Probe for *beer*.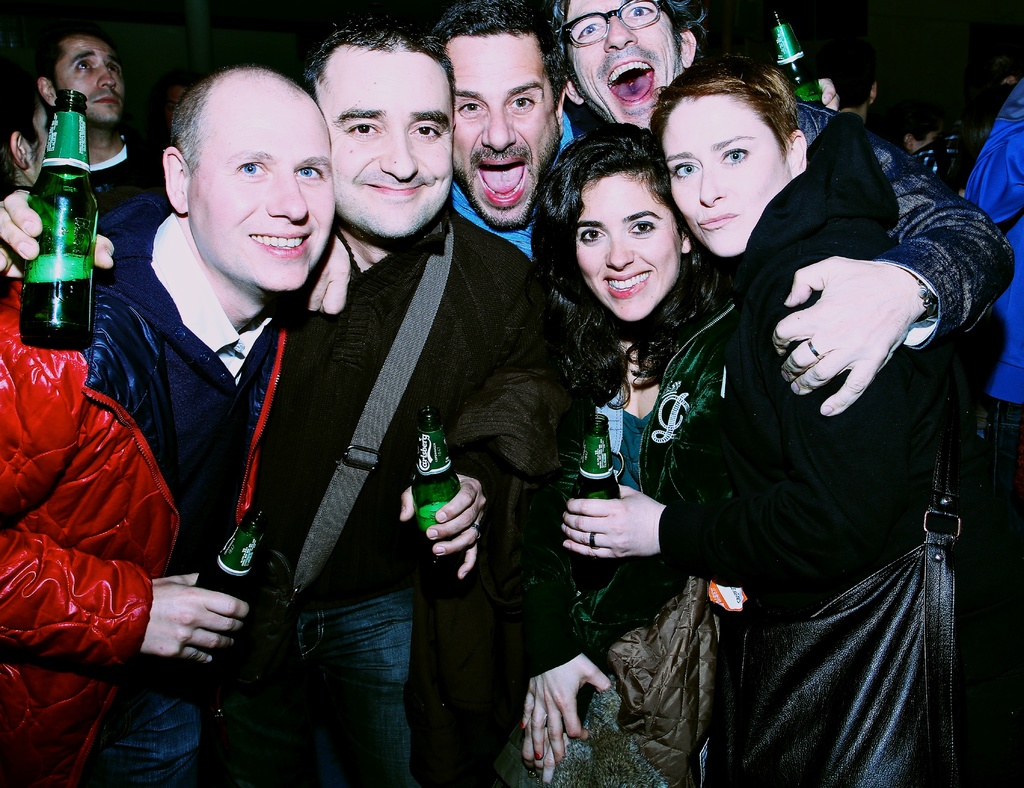
Probe result: bbox=(571, 418, 621, 585).
